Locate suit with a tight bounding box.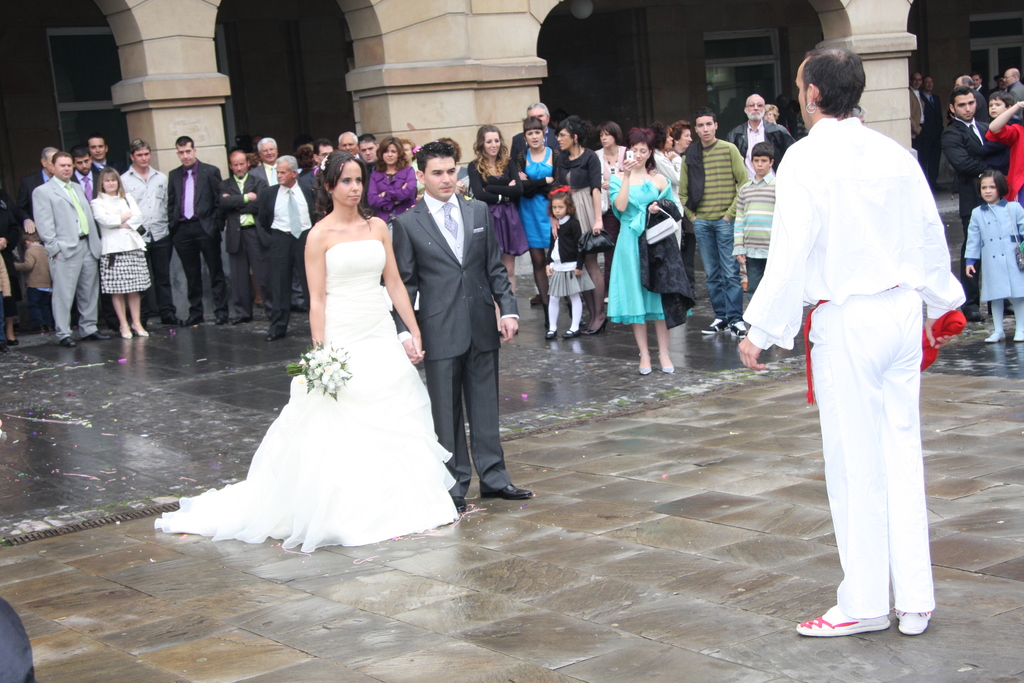
detection(27, 172, 102, 342).
